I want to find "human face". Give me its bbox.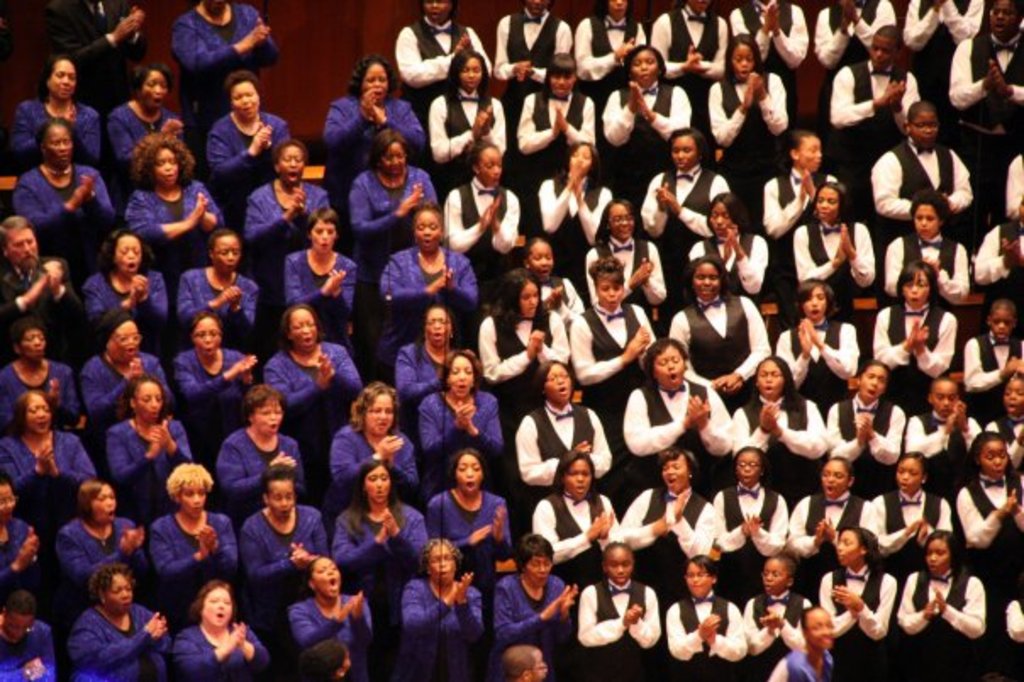
[left=732, top=450, right=768, bottom=492].
